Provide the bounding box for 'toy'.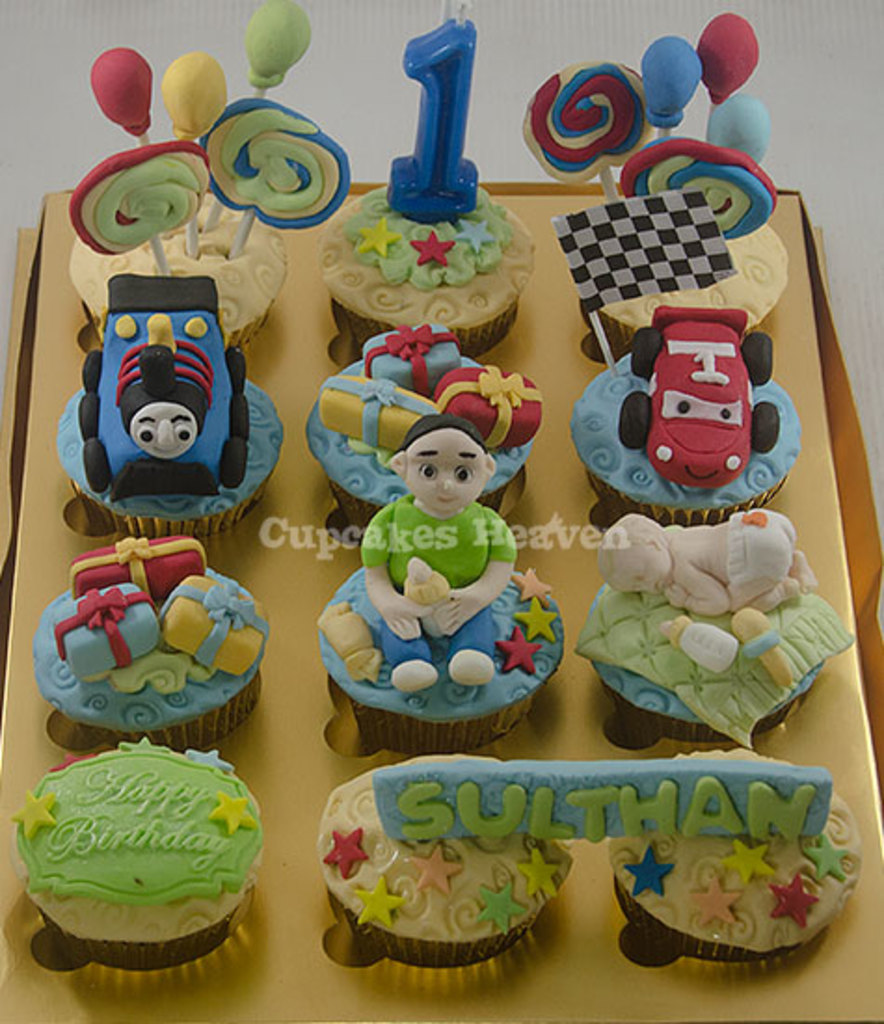
BBox(313, 363, 445, 449).
